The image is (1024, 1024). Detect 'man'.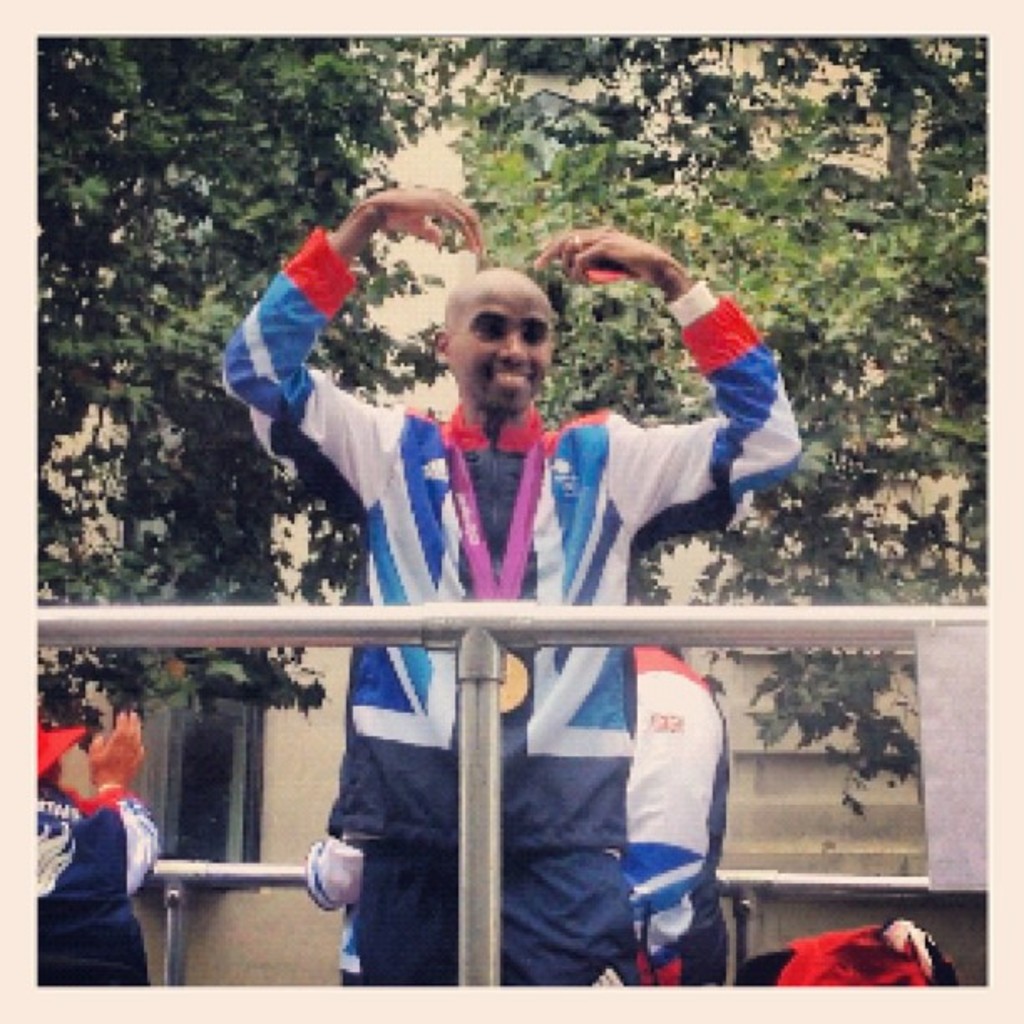
Detection: detection(624, 643, 728, 984).
